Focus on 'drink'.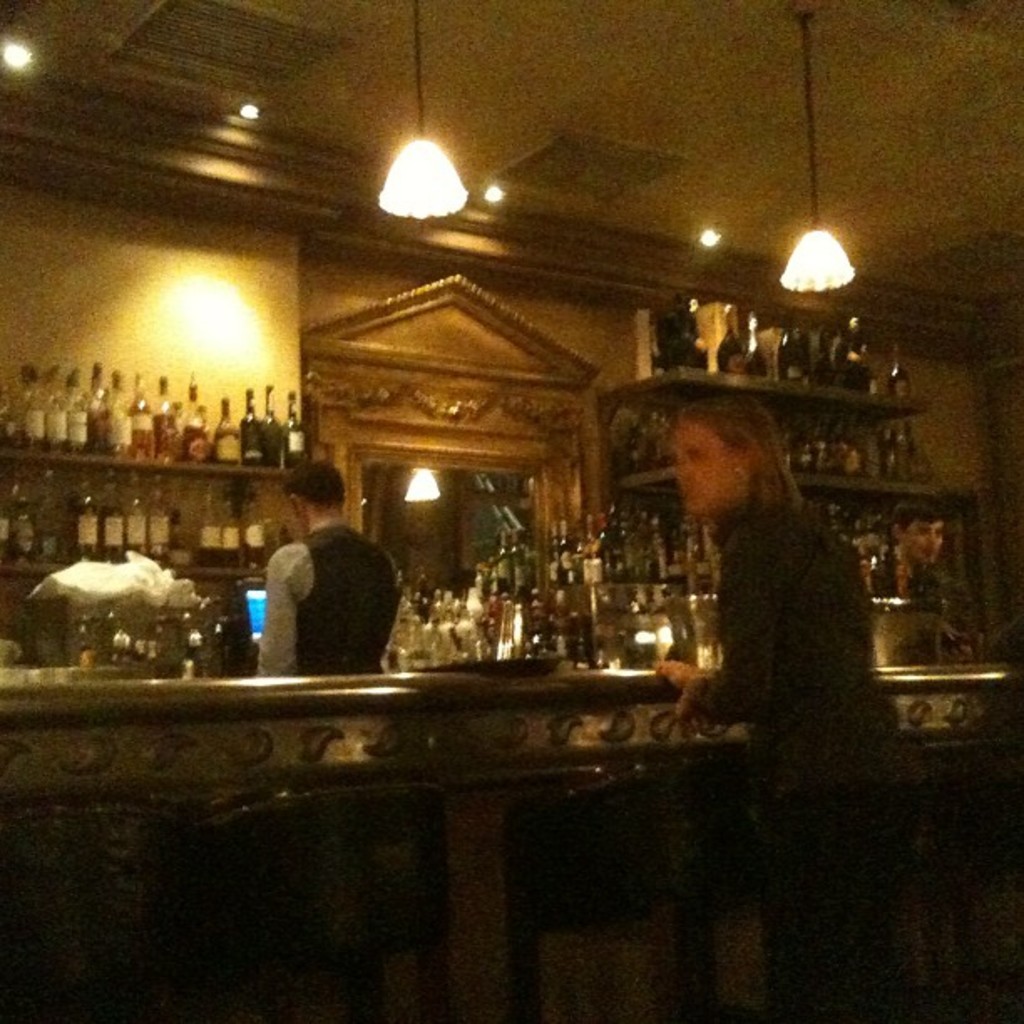
Focused at <box>206,400,239,468</box>.
